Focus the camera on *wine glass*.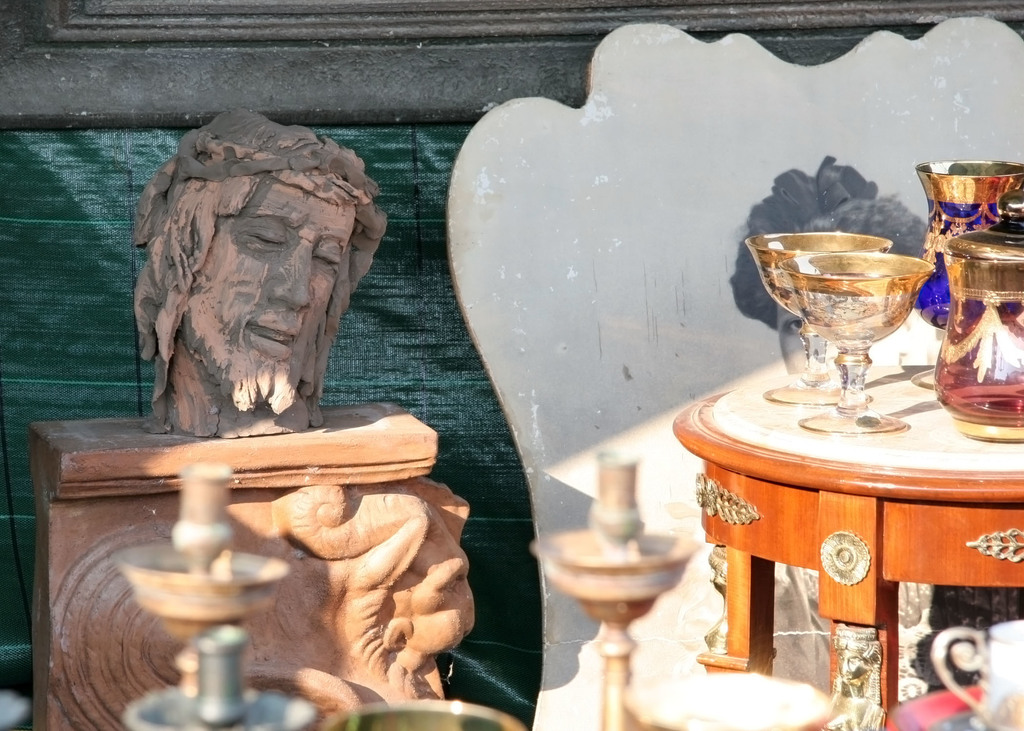
Focus region: x1=740, y1=229, x2=892, y2=410.
